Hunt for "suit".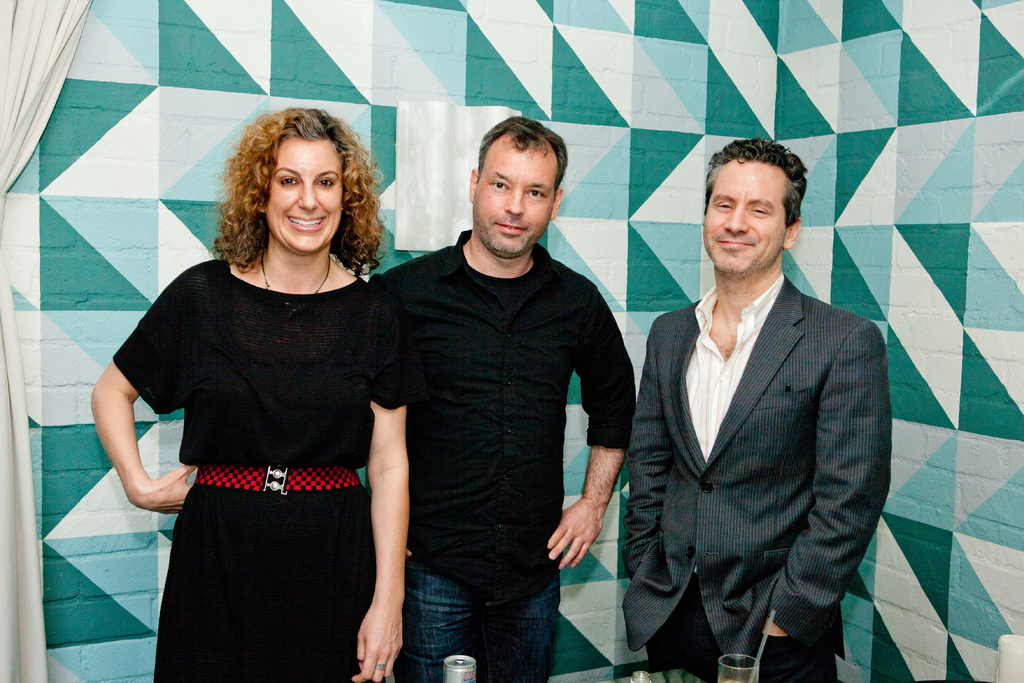
Hunted down at (621,283,890,682).
